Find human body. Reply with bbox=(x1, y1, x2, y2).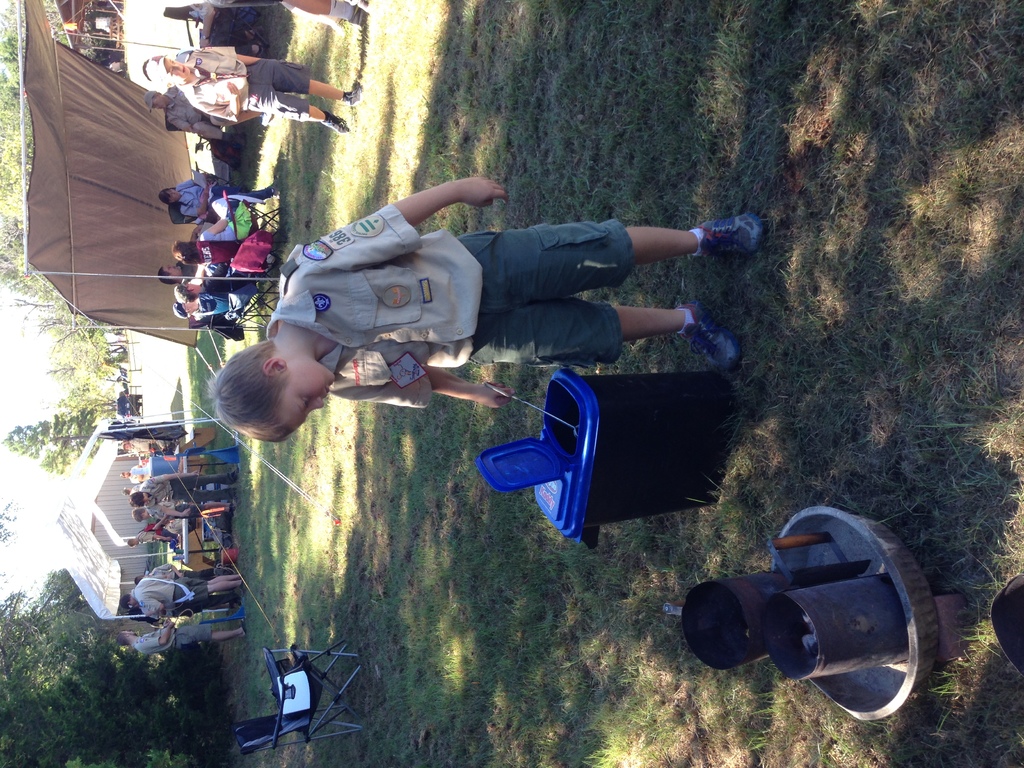
bbox=(136, 462, 239, 498).
